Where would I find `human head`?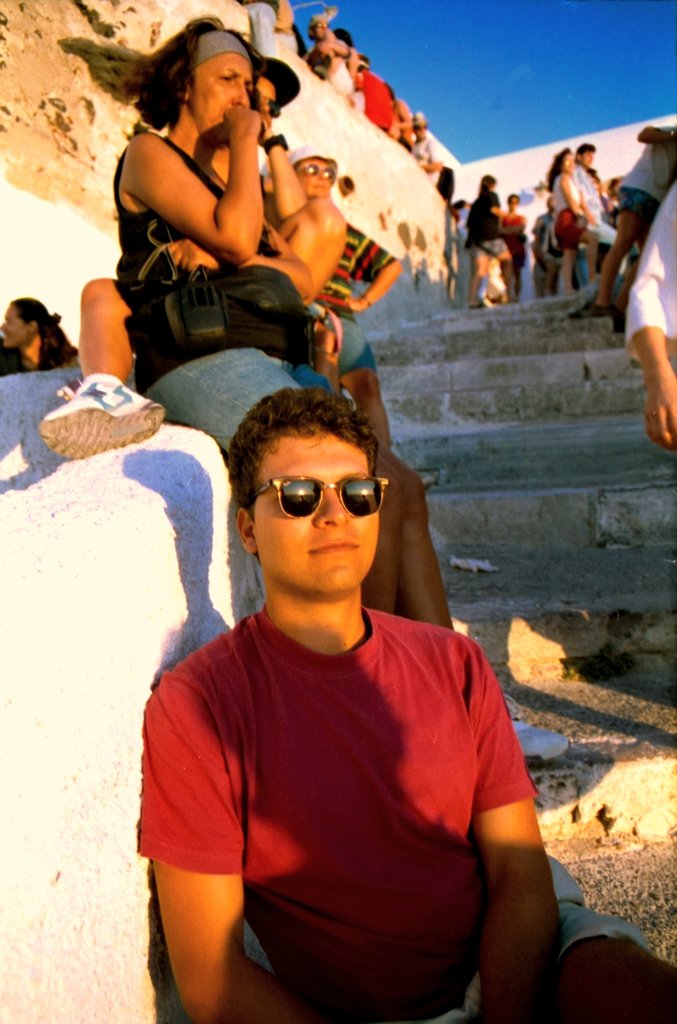
At x1=140, y1=14, x2=264, y2=147.
